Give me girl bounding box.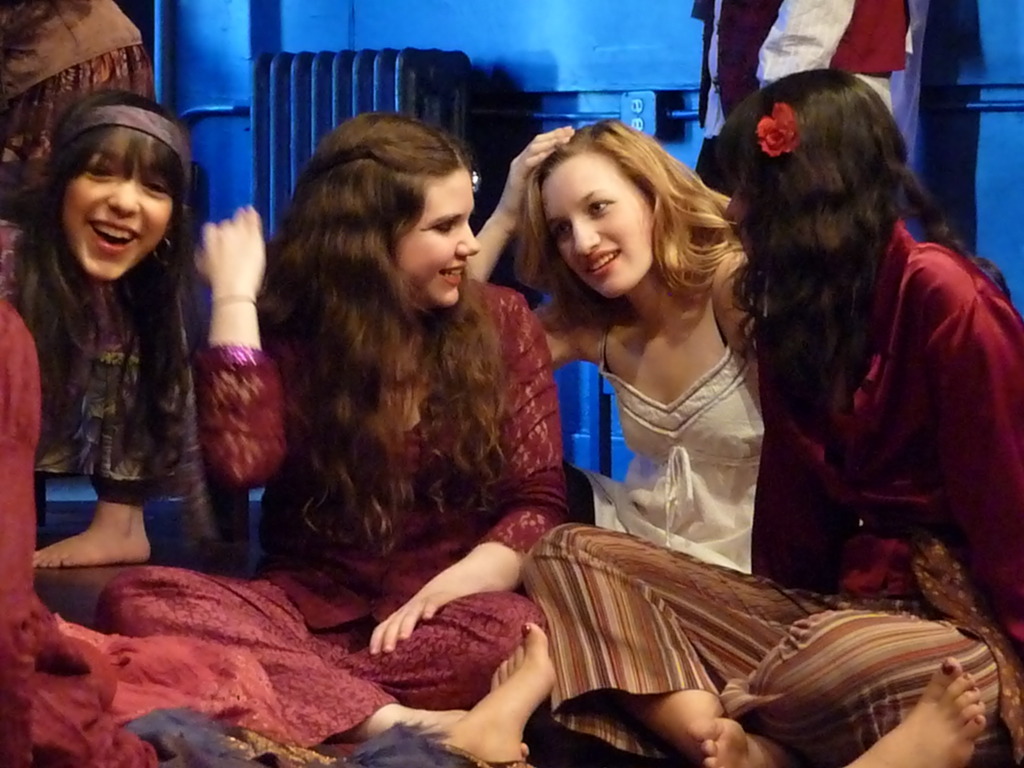
<box>96,99,570,767</box>.
